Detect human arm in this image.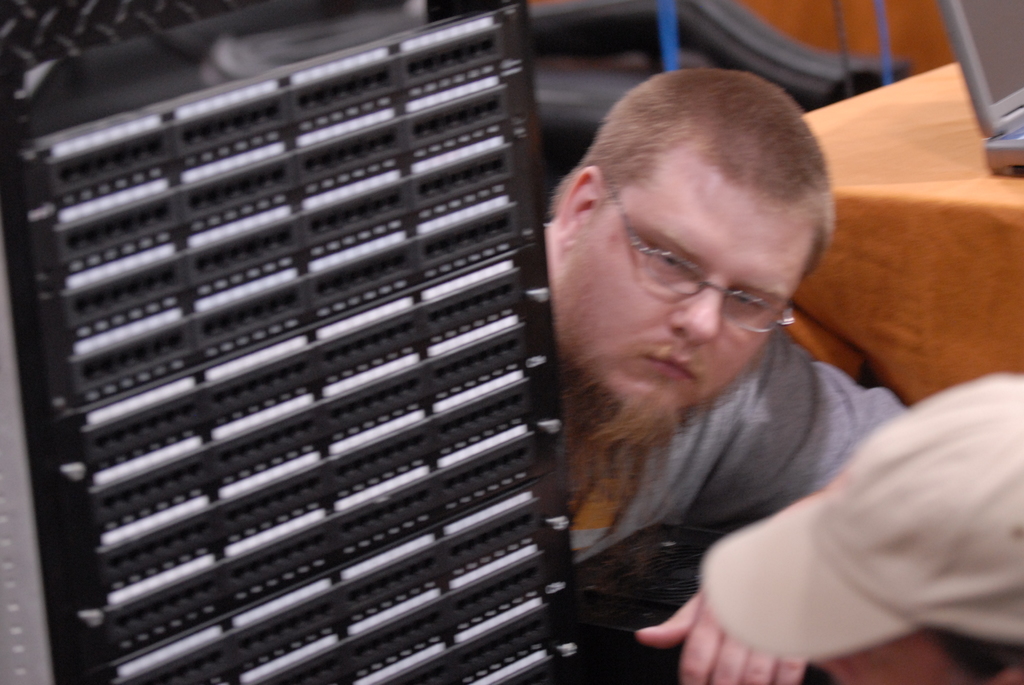
Detection: BBox(638, 372, 1023, 684).
